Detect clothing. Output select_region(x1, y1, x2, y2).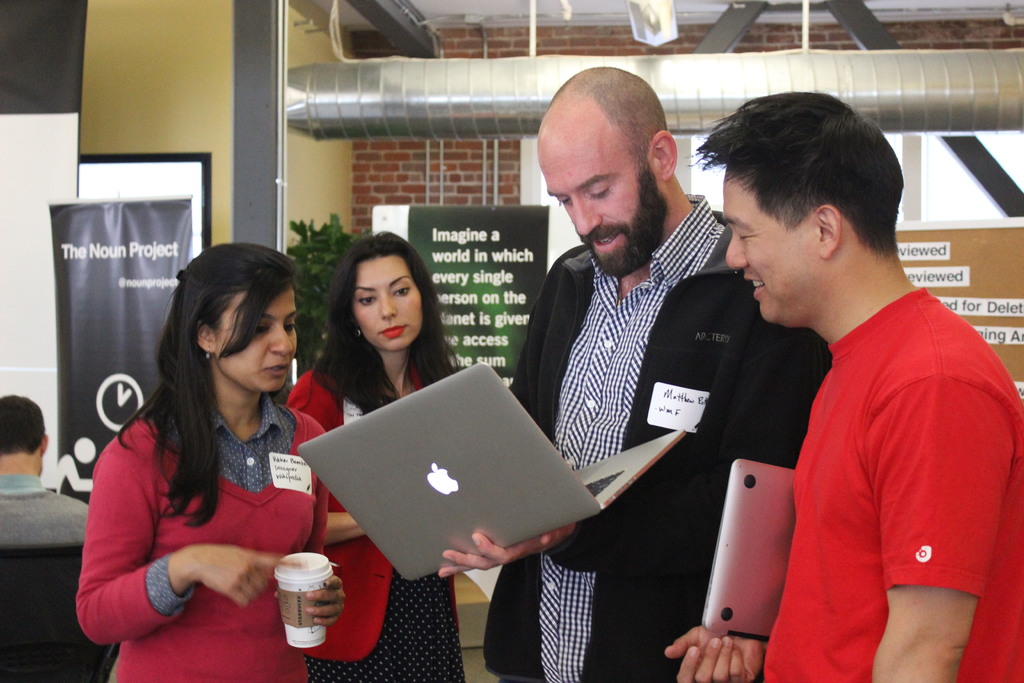
select_region(749, 284, 1023, 682).
